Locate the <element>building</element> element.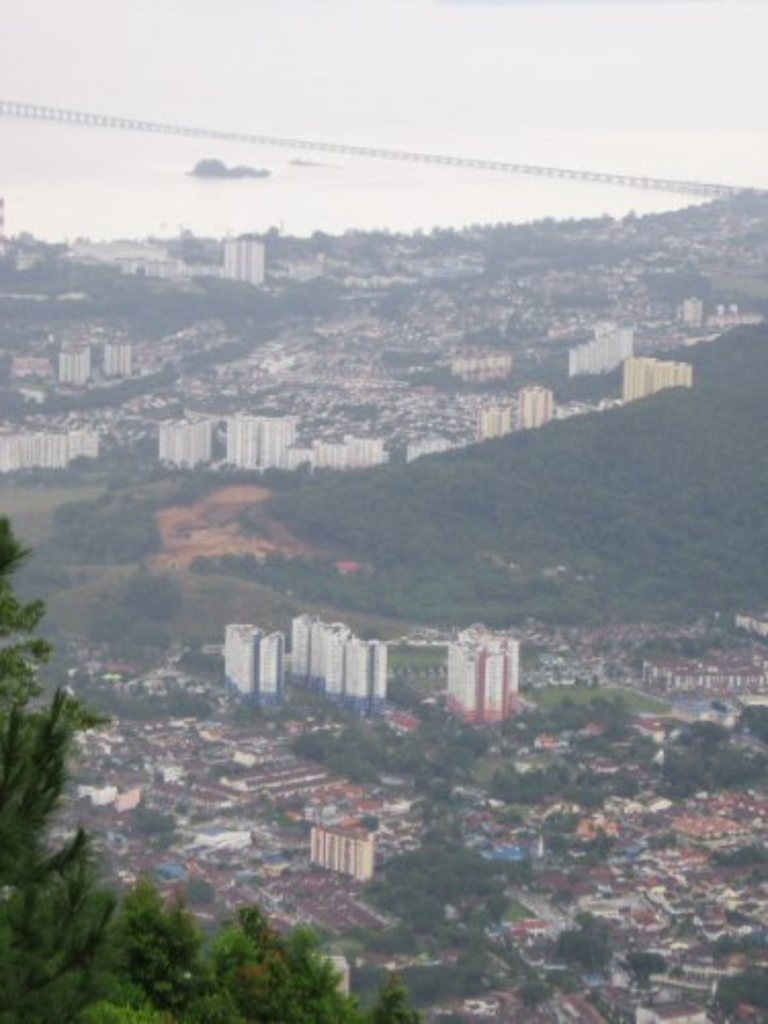
Element bbox: detection(324, 633, 387, 702).
